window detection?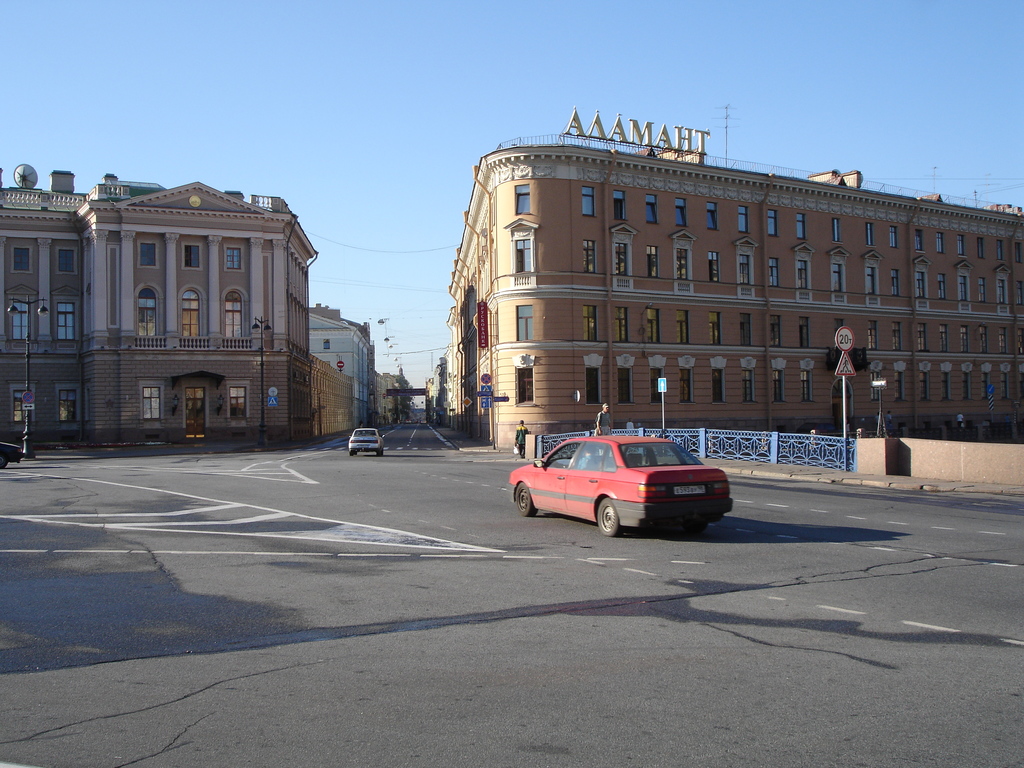
[918,371,929,404]
